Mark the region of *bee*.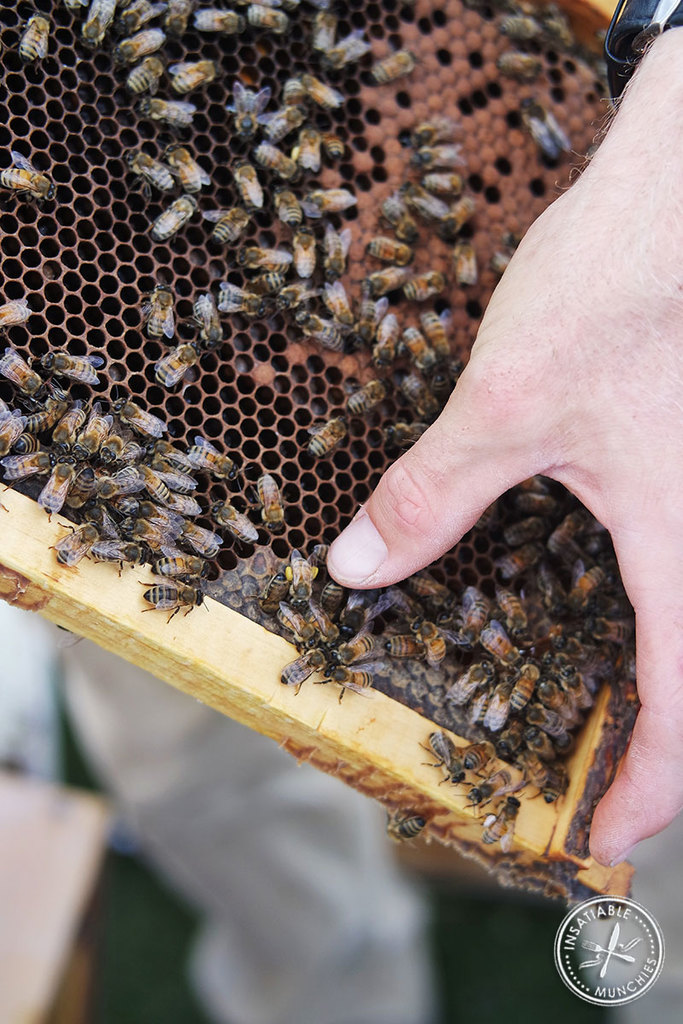
Region: select_region(556, 670, 594, 715).
